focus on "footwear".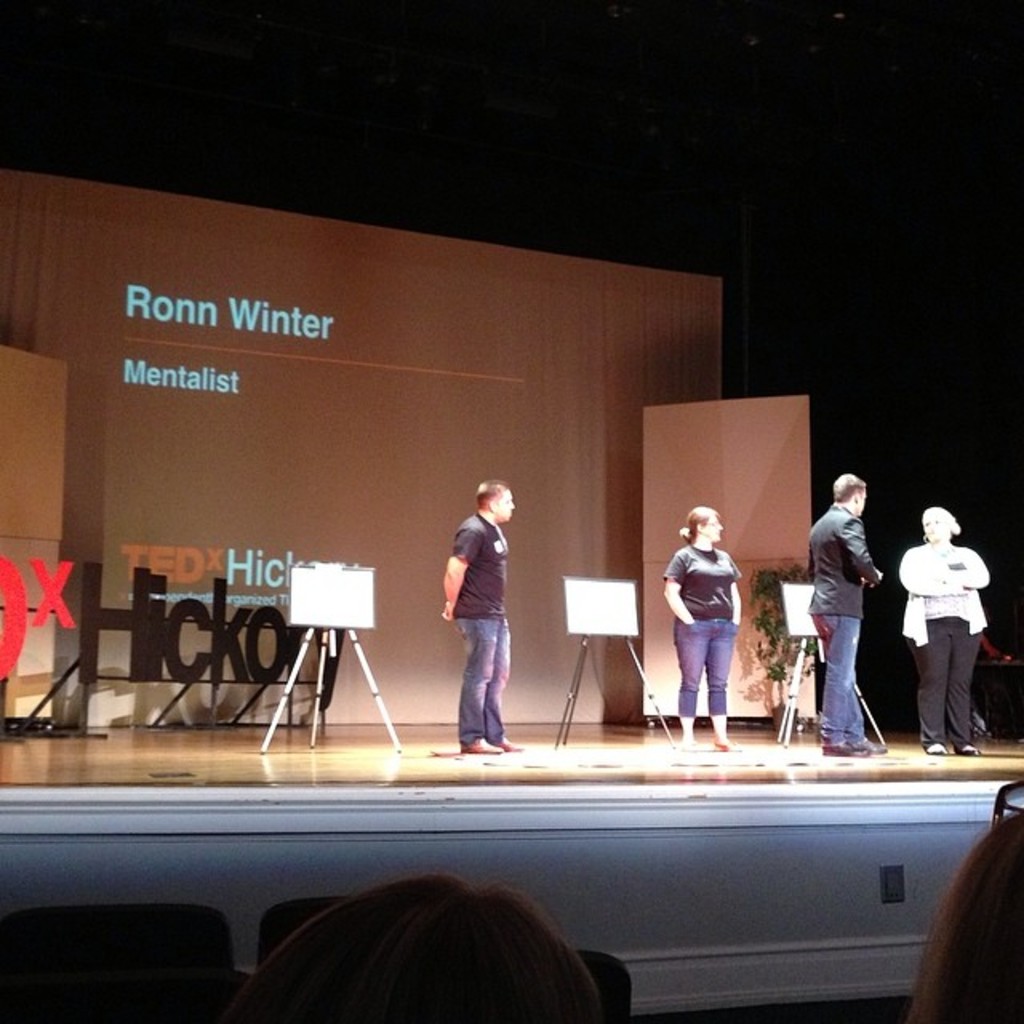
Focused at 856 738 888 758.
